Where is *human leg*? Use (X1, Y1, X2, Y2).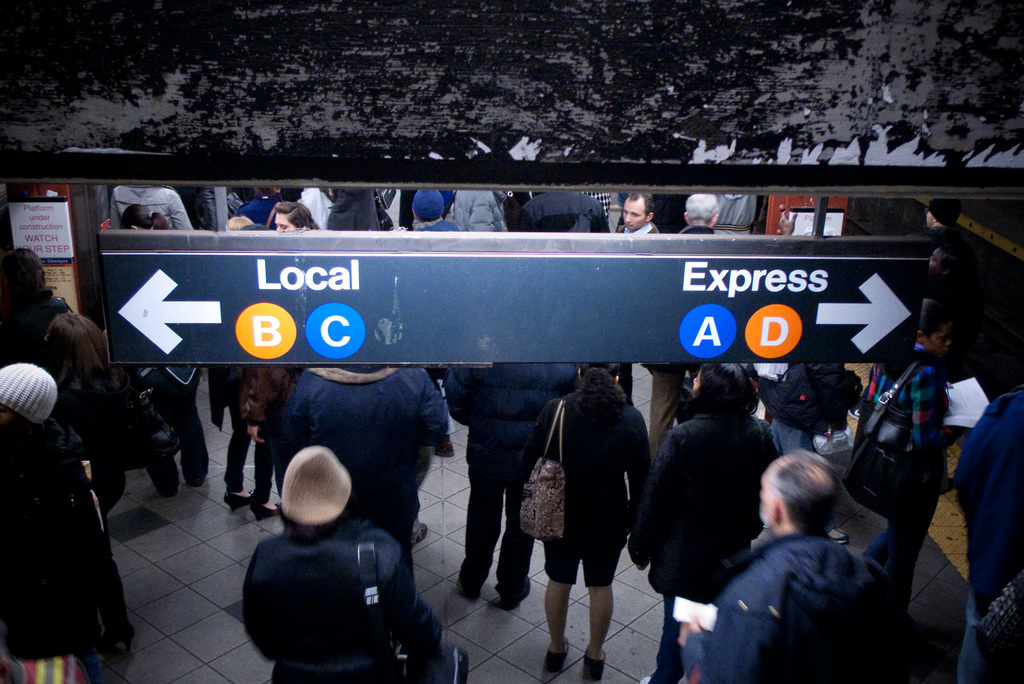
(580, 544, 617, 674).
